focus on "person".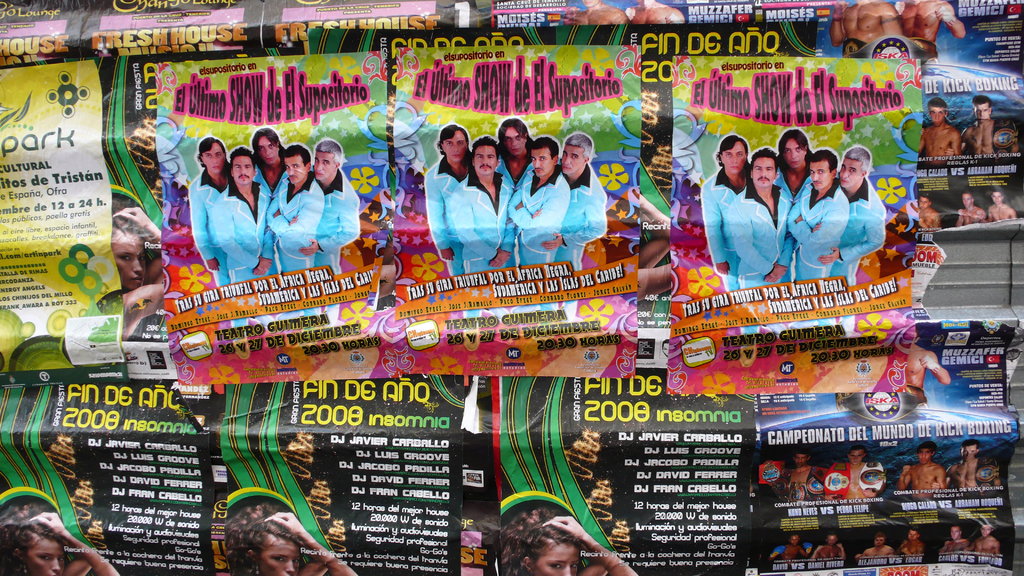
Focused at box=[776, 130, 810, 197].
